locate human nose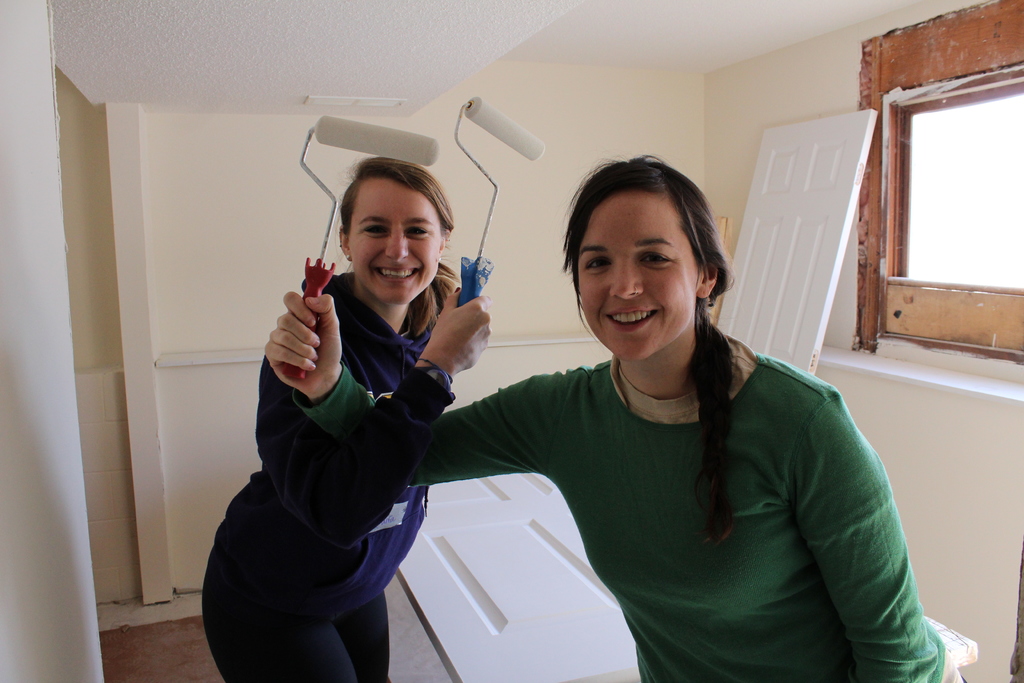
rect(384, 228, 409, 259)
